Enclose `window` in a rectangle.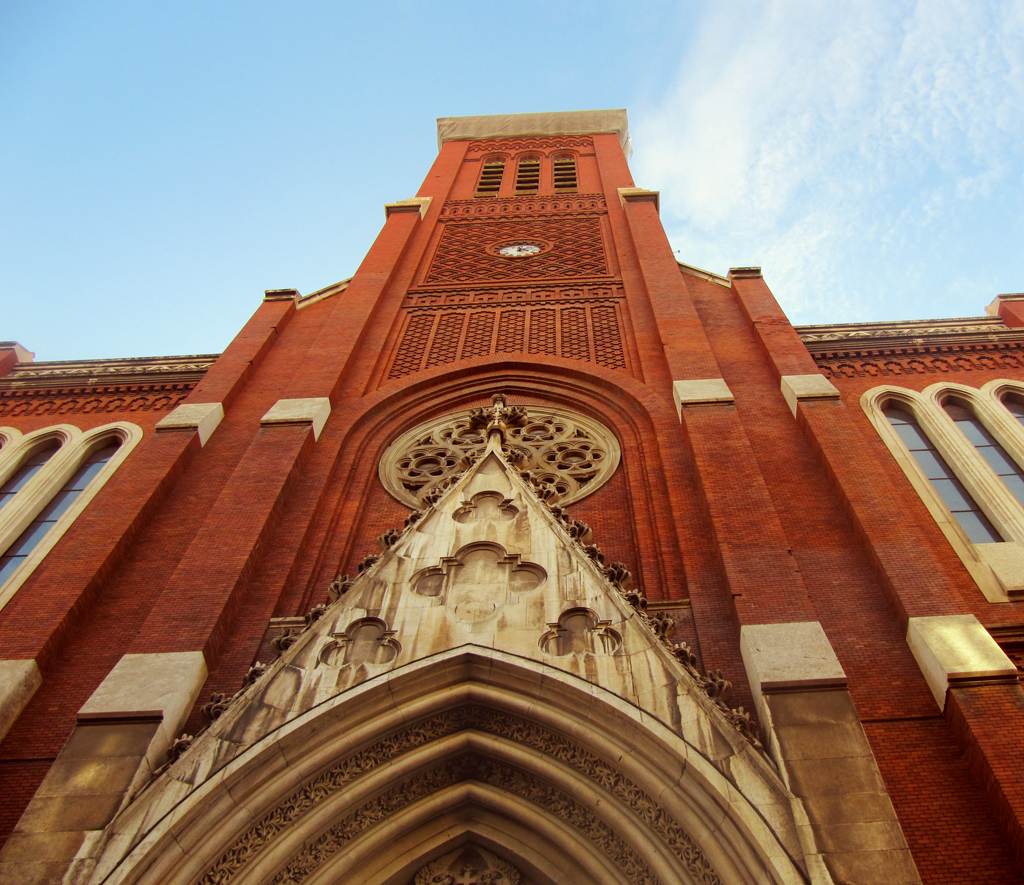
(x1=545, y1=147, x2=580, y2=195).
